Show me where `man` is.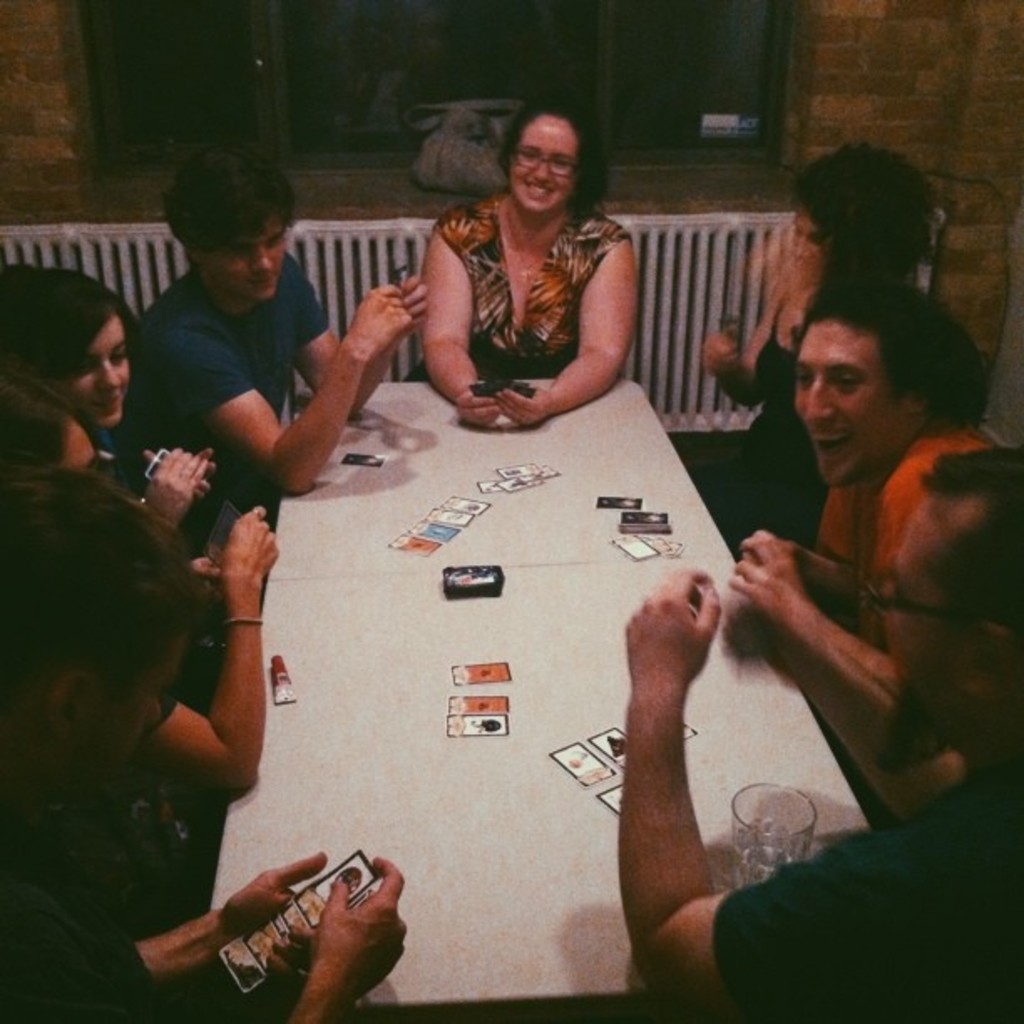
`man` is at rect(728, 278, 1007, 827).
